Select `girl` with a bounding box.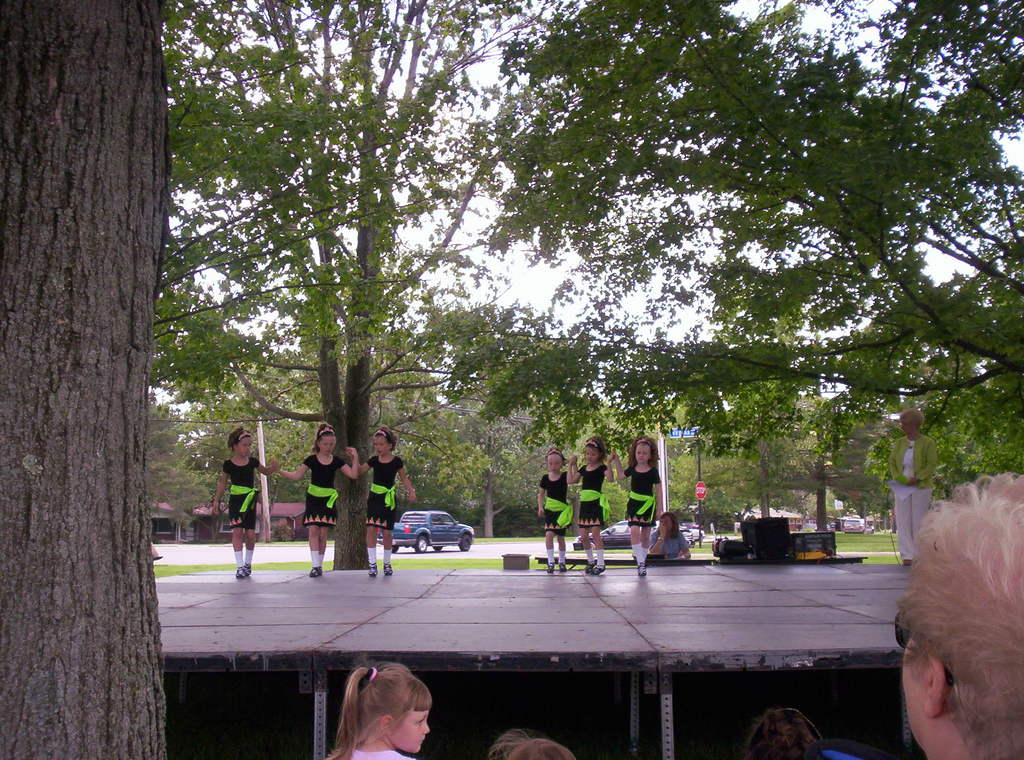
<region>346, 430, 415, 576</region>.
